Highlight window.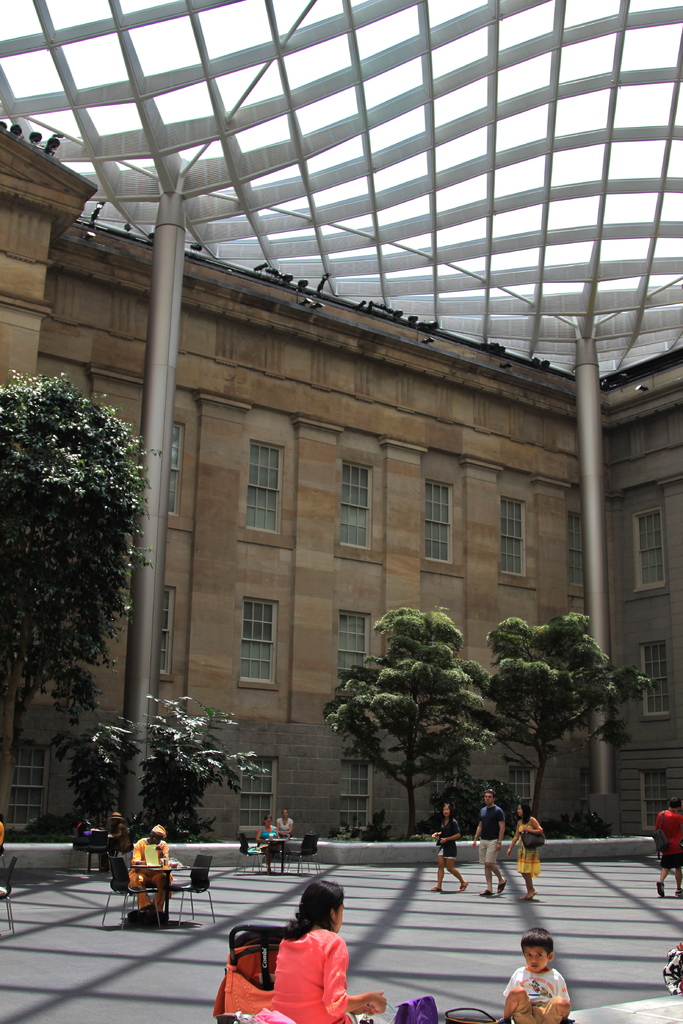
Highlighted region: pyautogui.locateOnScreen(339, 614, 372, 680).
